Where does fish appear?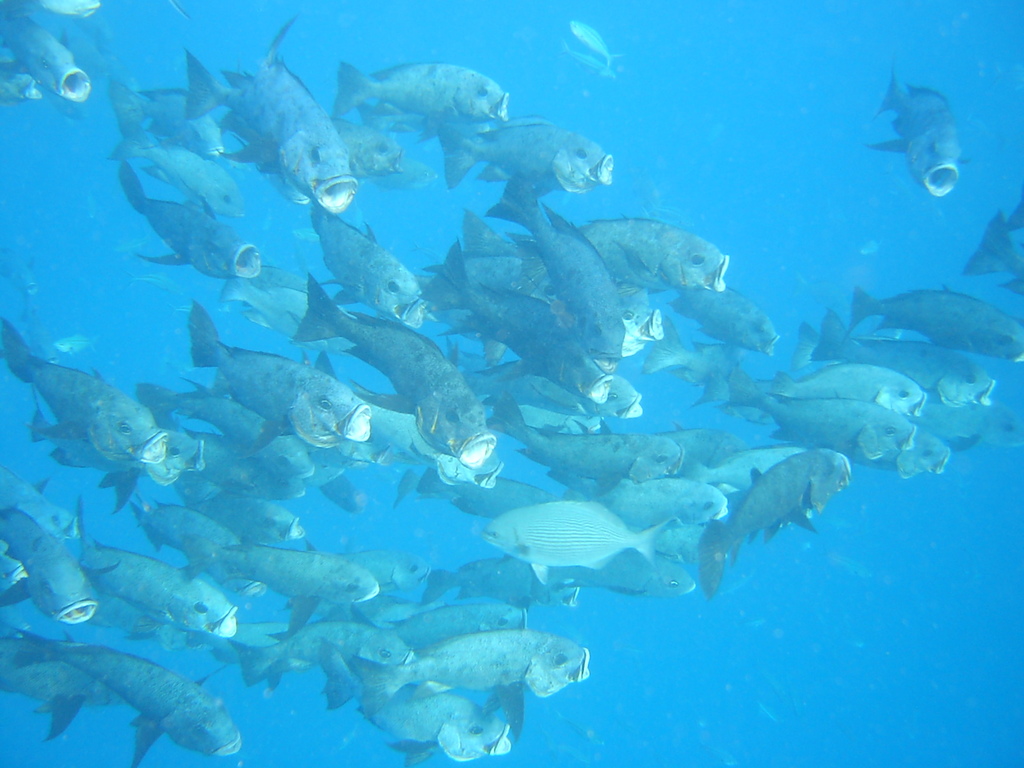
Appears at [18, 639, 241, 767].
